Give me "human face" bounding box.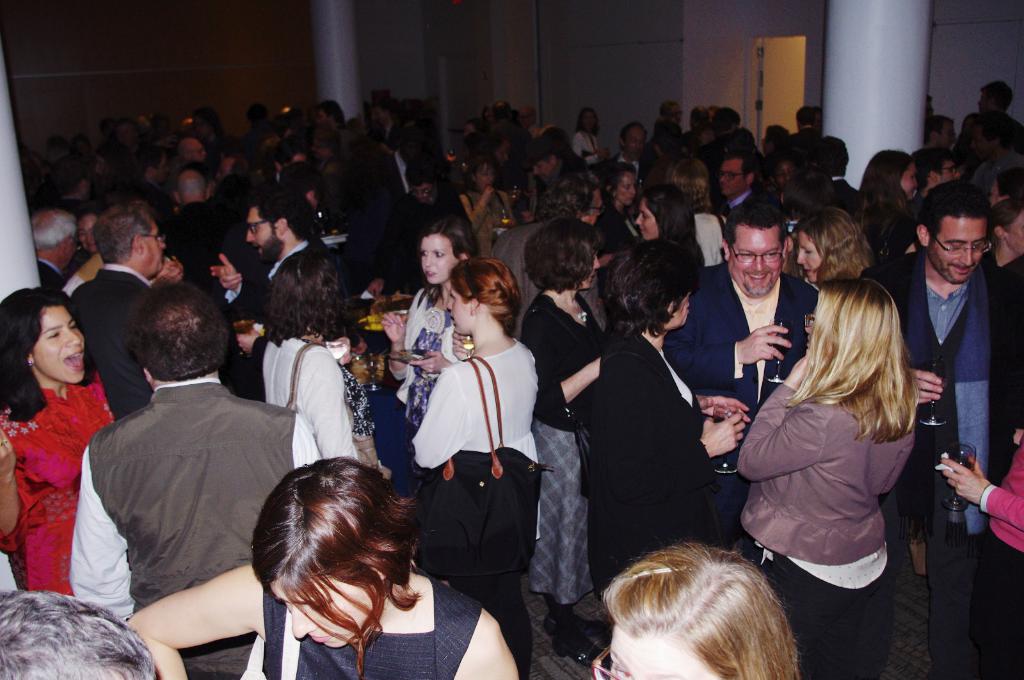
box=[581, 183, 604, 224].
